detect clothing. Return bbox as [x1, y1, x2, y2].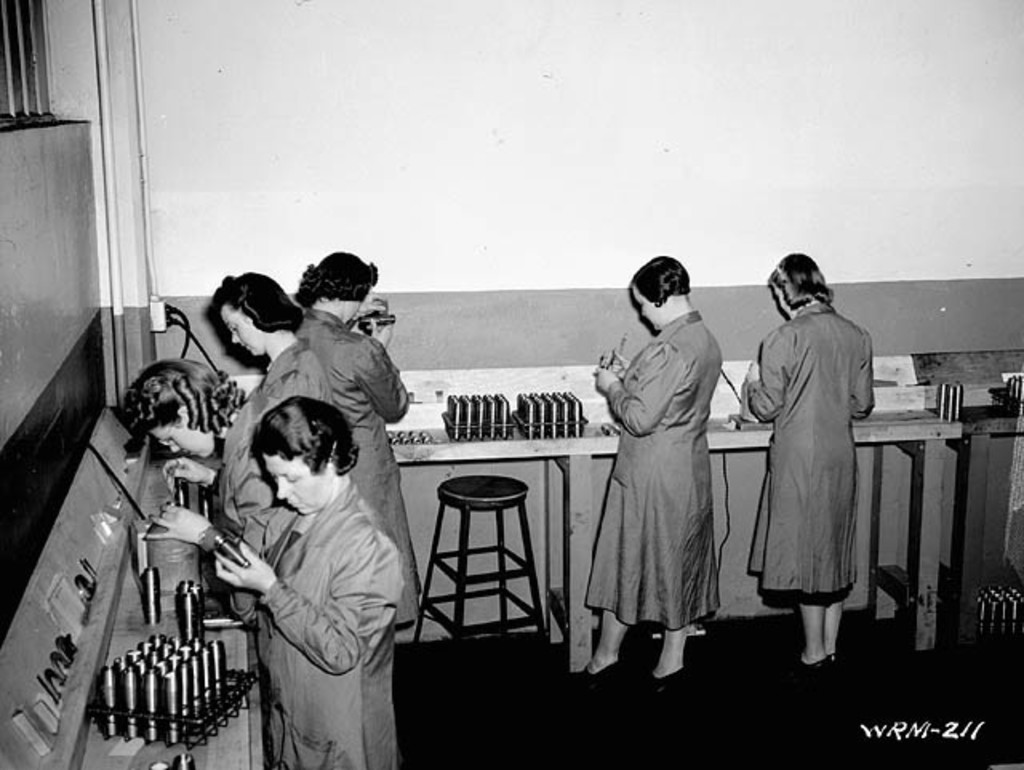
[290, 247, 434, 655].
